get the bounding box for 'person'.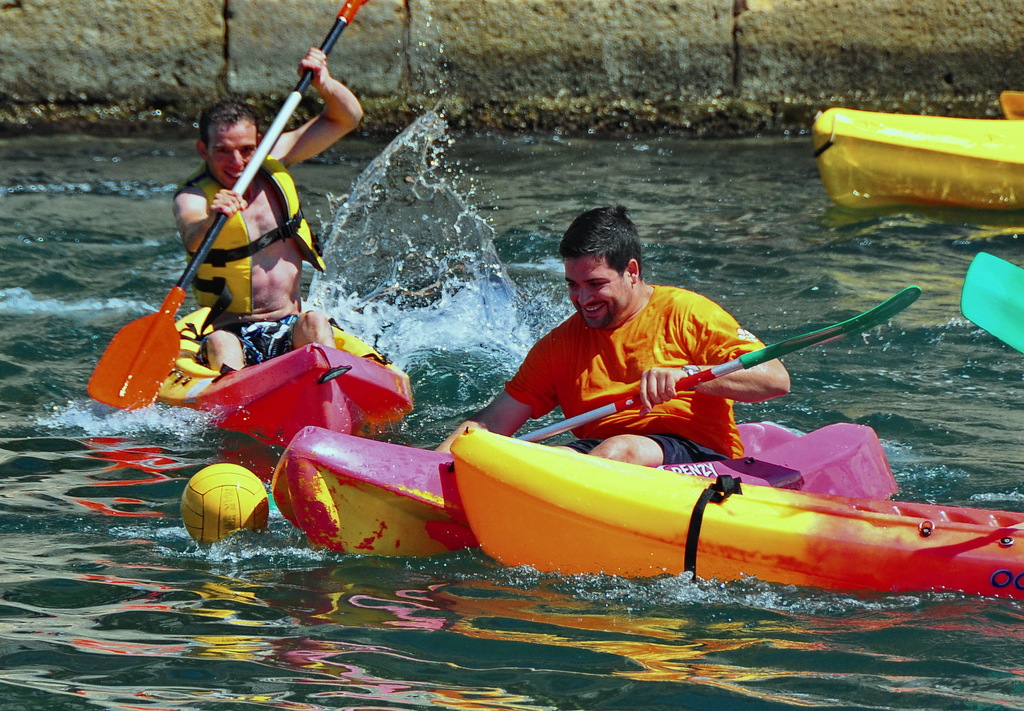
detection(166, 44, 363, 382).
